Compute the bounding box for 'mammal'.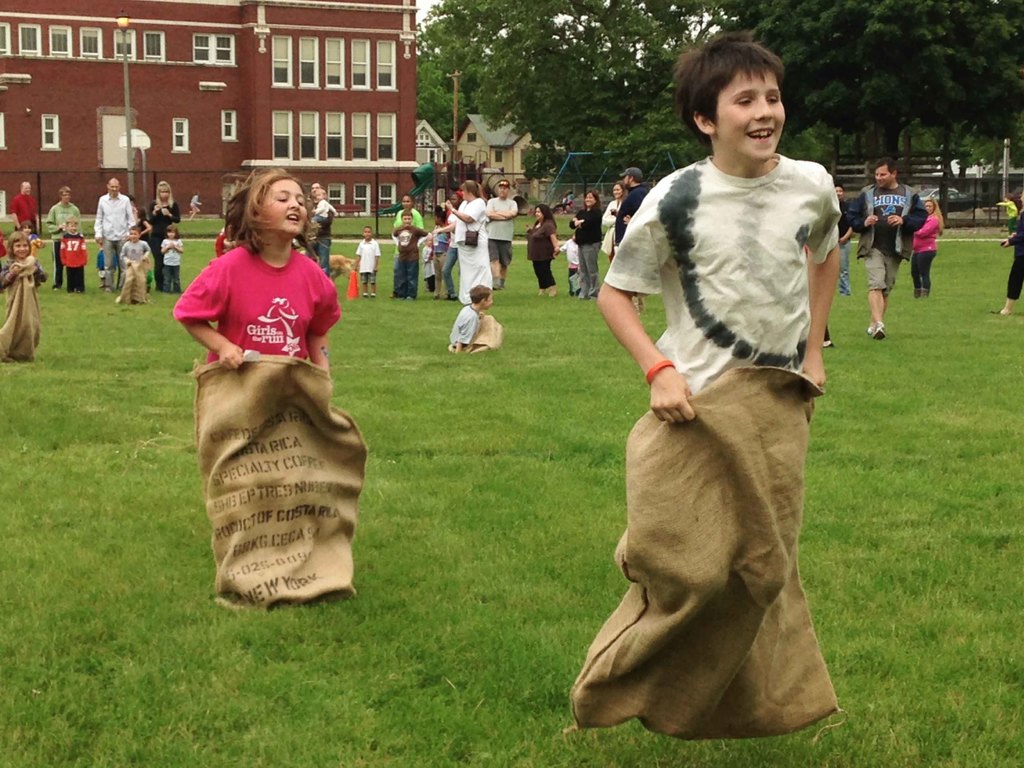
[left=995, top=196, right=1018, bottom=239].
